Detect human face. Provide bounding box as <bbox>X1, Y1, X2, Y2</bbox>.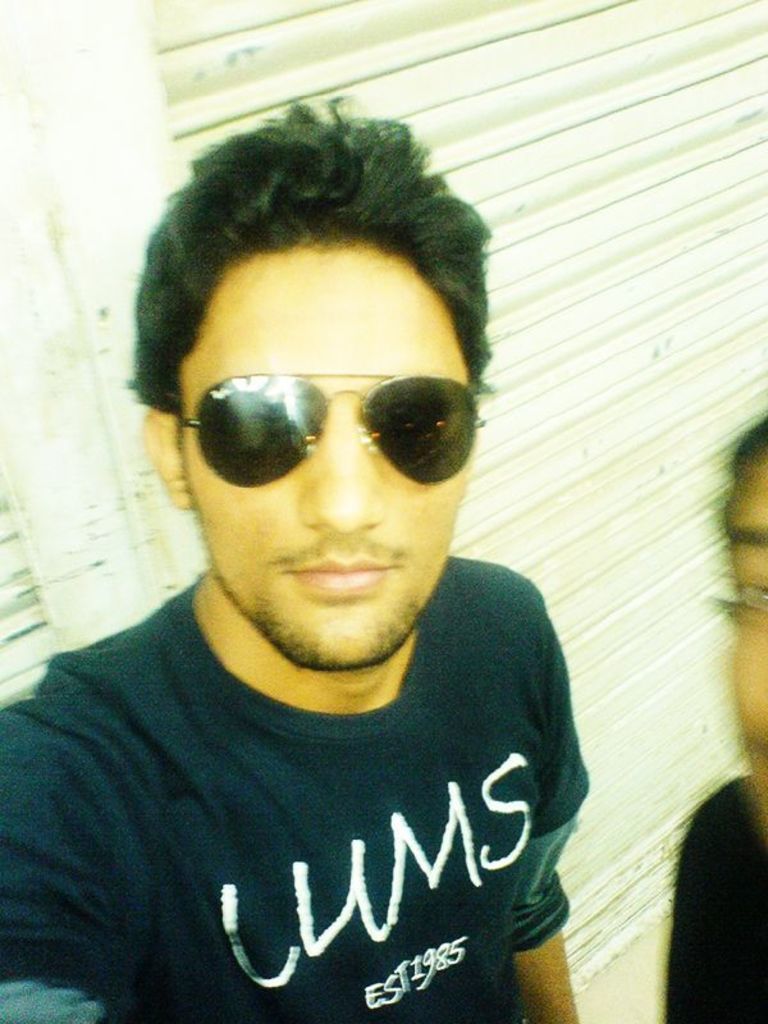
<bbox>179, 247, 460, 669</bbox>.
